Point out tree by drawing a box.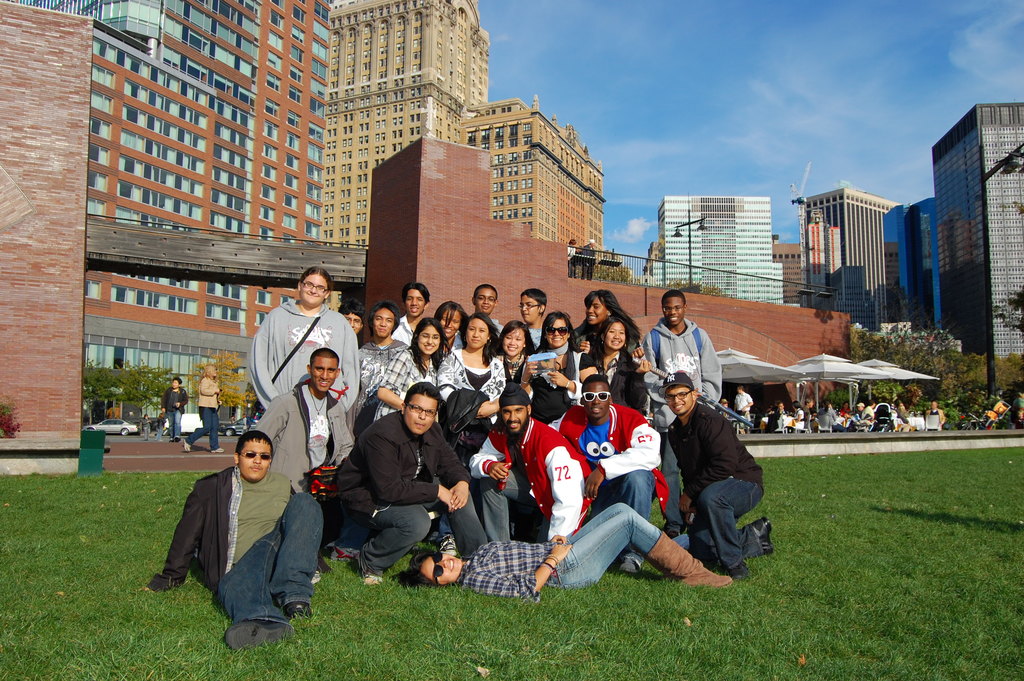
76/355/173/439.
